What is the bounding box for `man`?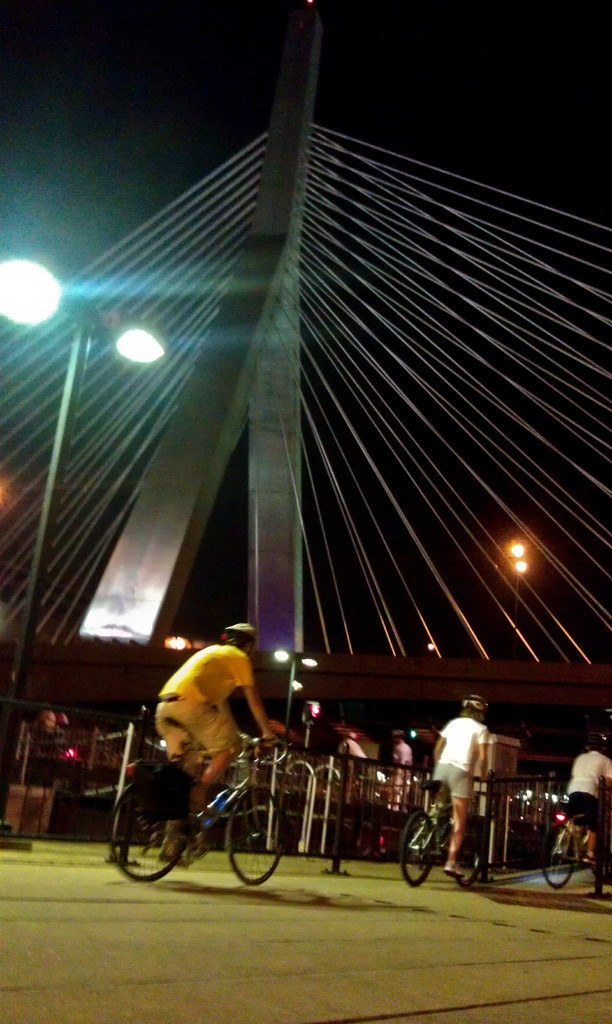
detection(156, 621, 278, 865).
